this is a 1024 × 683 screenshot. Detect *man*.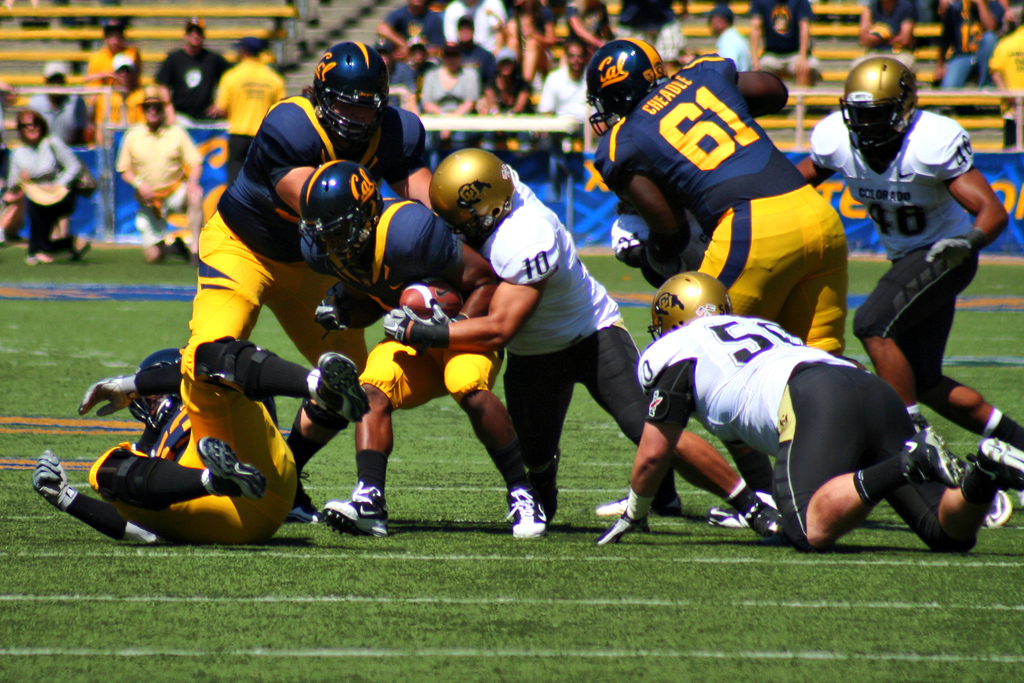
158,8,238,119.
